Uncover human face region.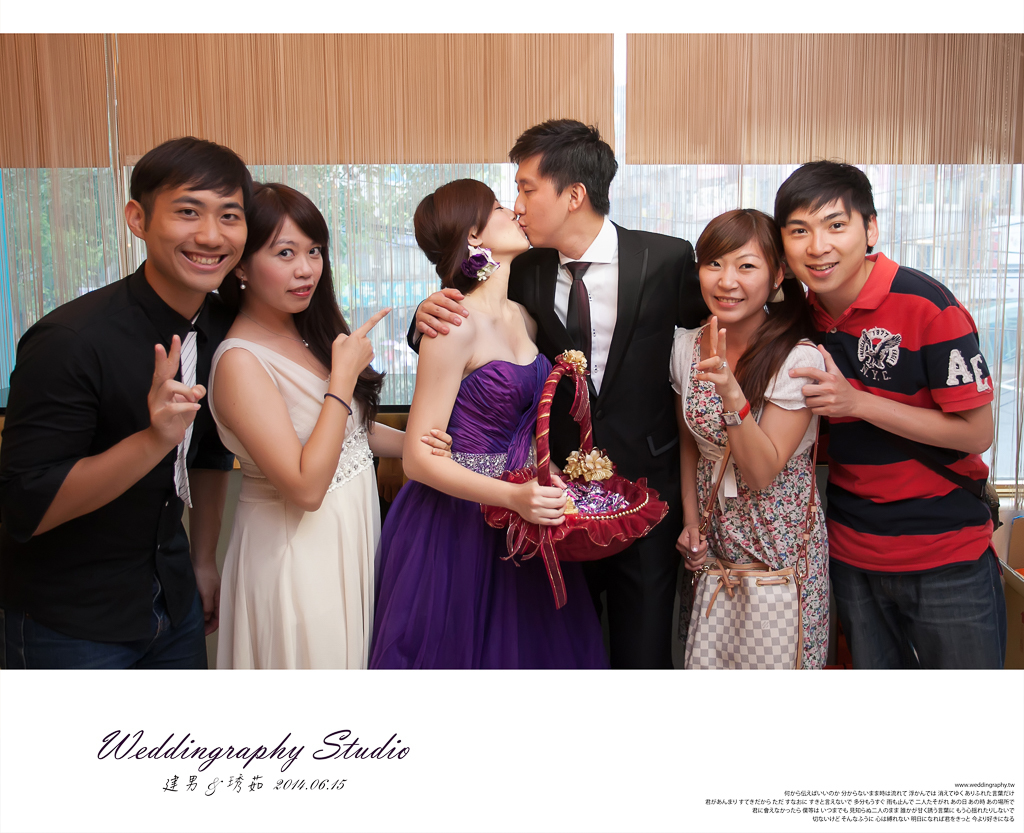
Uncovered: {"x1": 781, "y1": 199, "x2": 864, "y2": 288}.
